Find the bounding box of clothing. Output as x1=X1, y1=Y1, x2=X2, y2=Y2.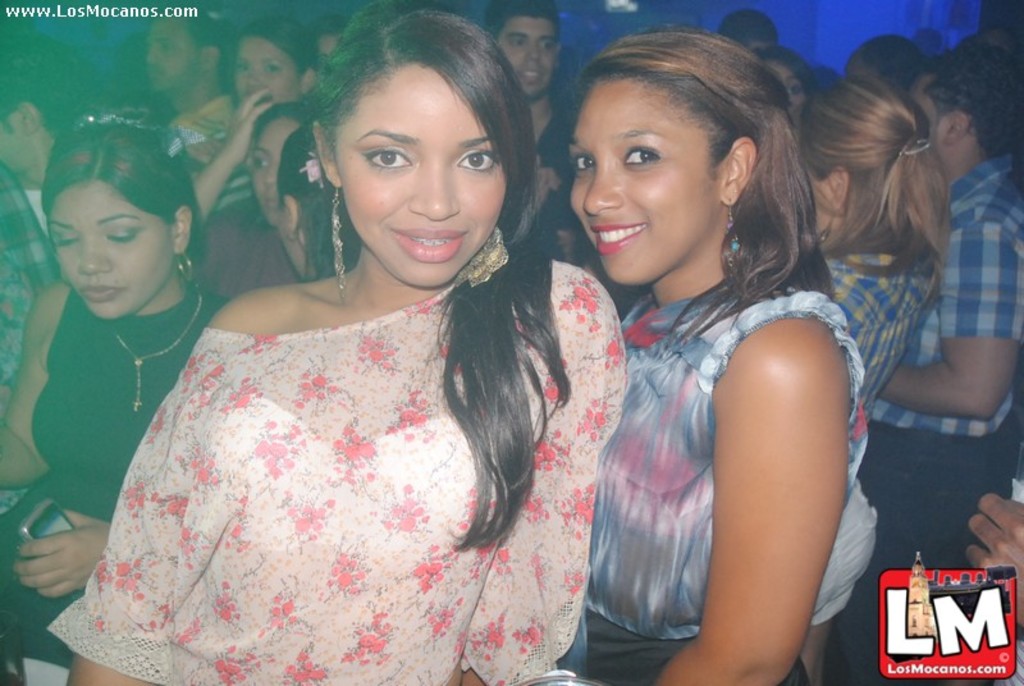
x1=68, y1=232, x2=567, y2=663.
